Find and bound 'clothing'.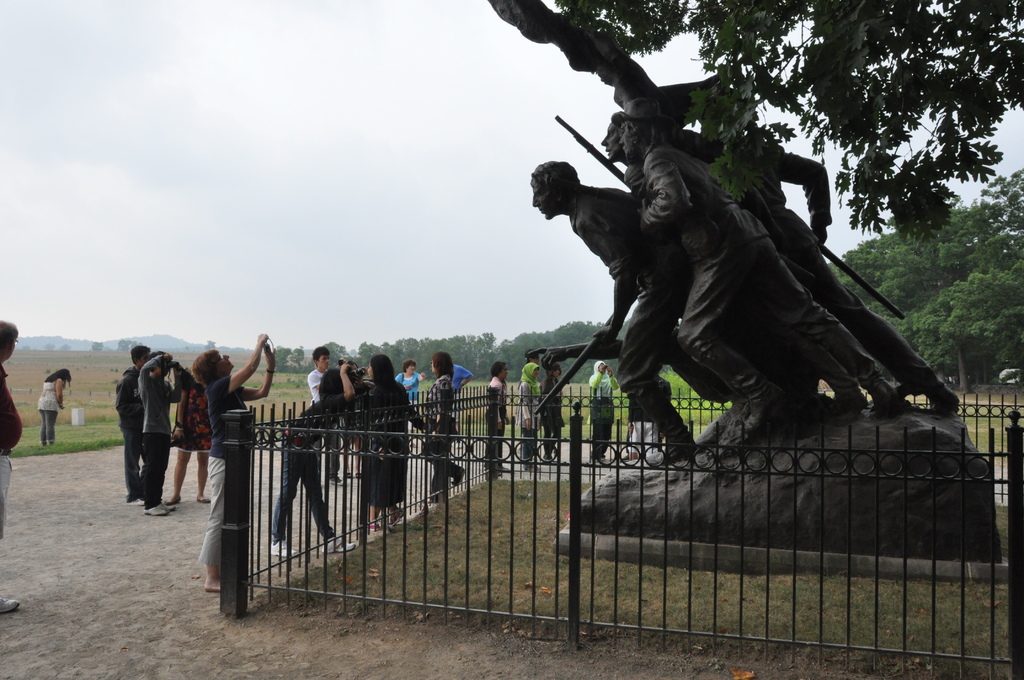
Bound: (705,144,938,397).
